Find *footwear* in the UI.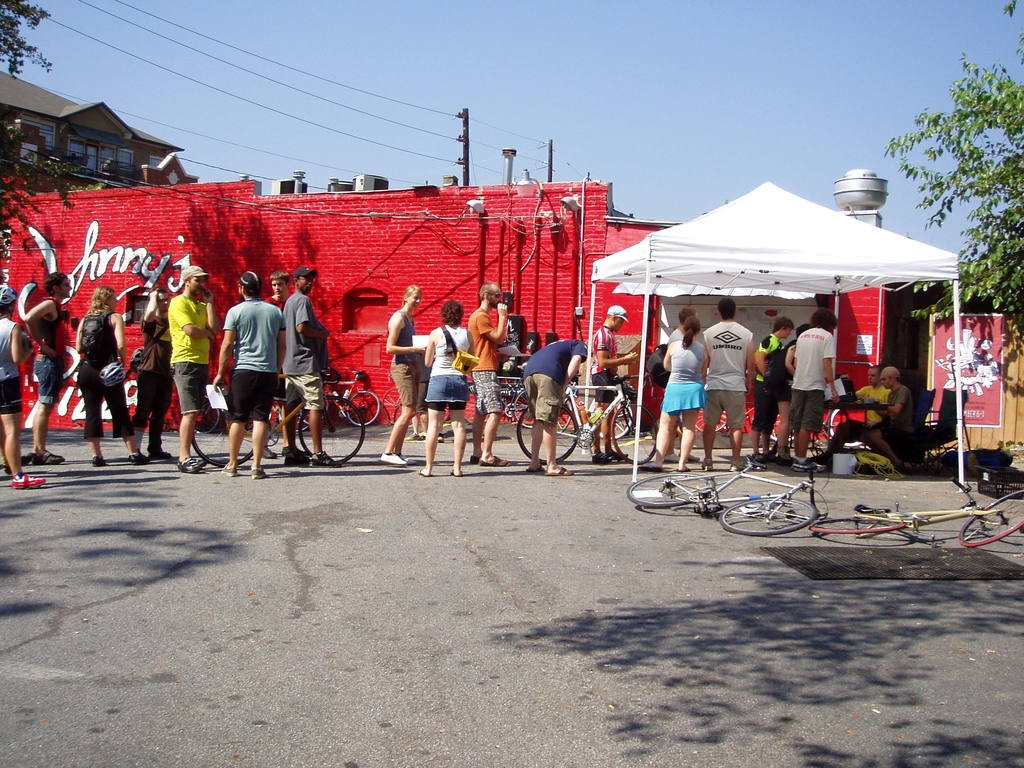
UI element at locate(129, 450, 147, 468).
